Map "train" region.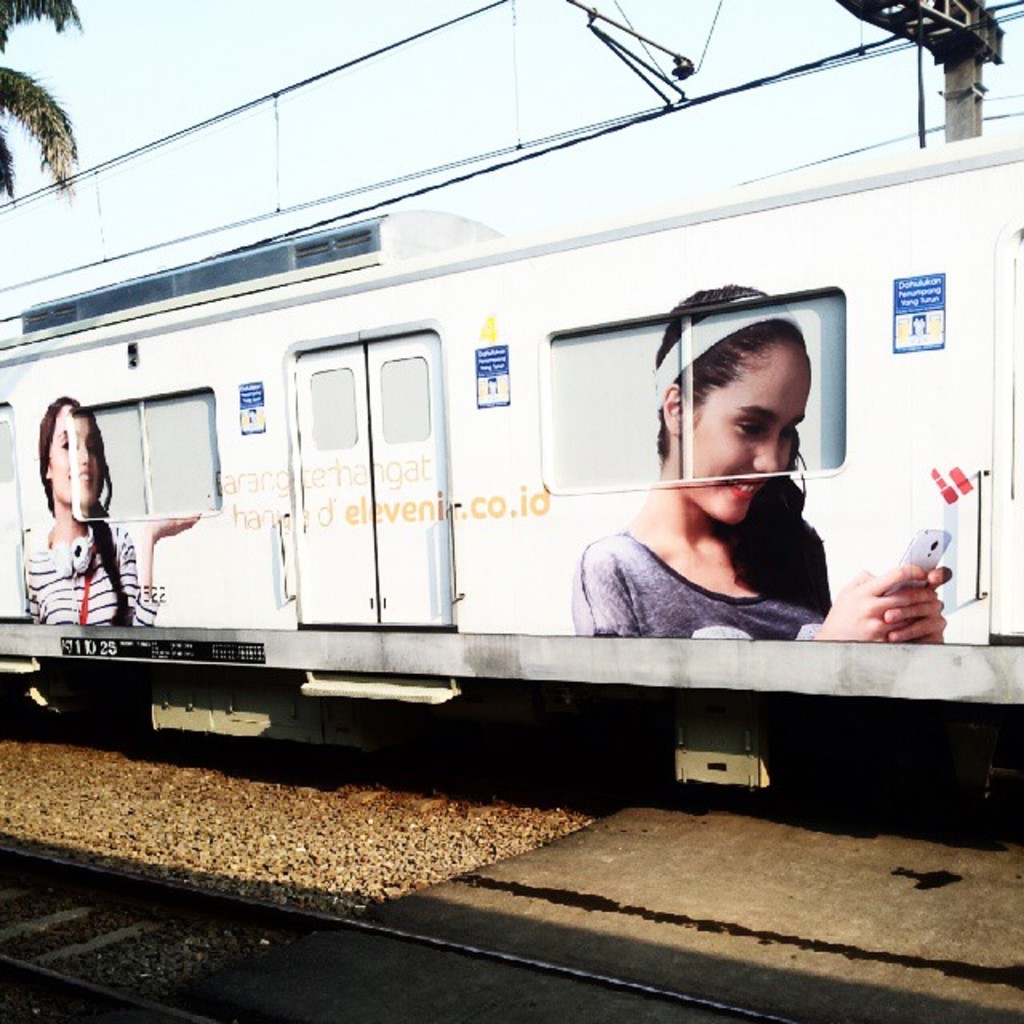
Mapped to [0, 0, 1022, 834].
